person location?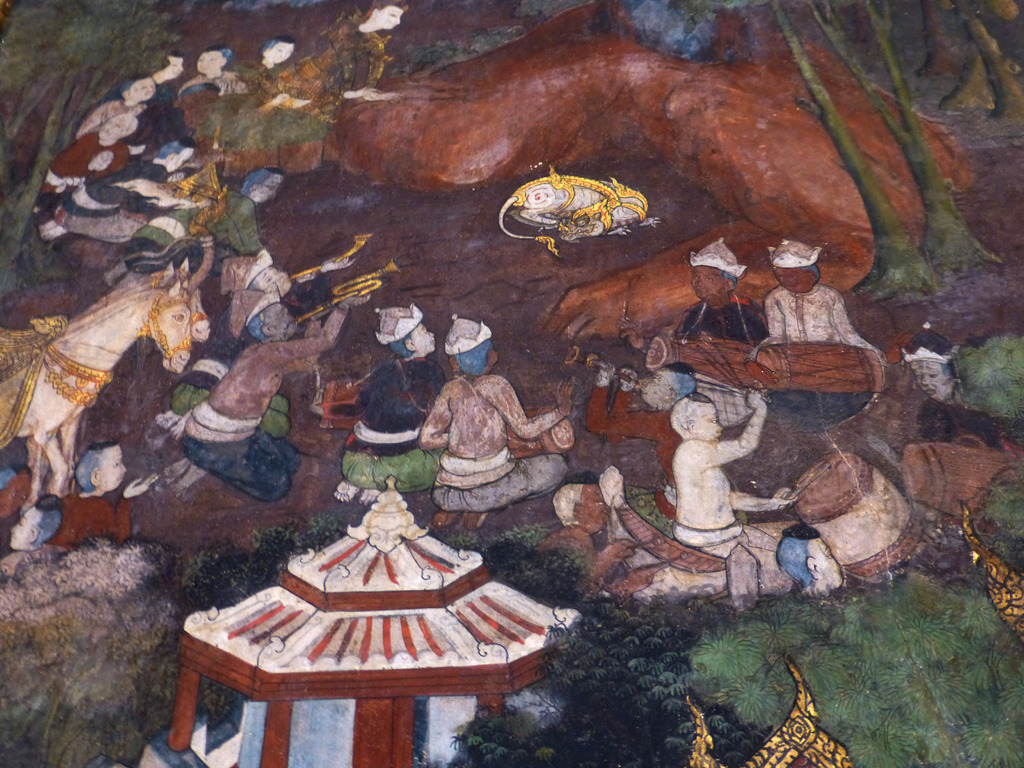
detection(272, 0, 411, 115)
